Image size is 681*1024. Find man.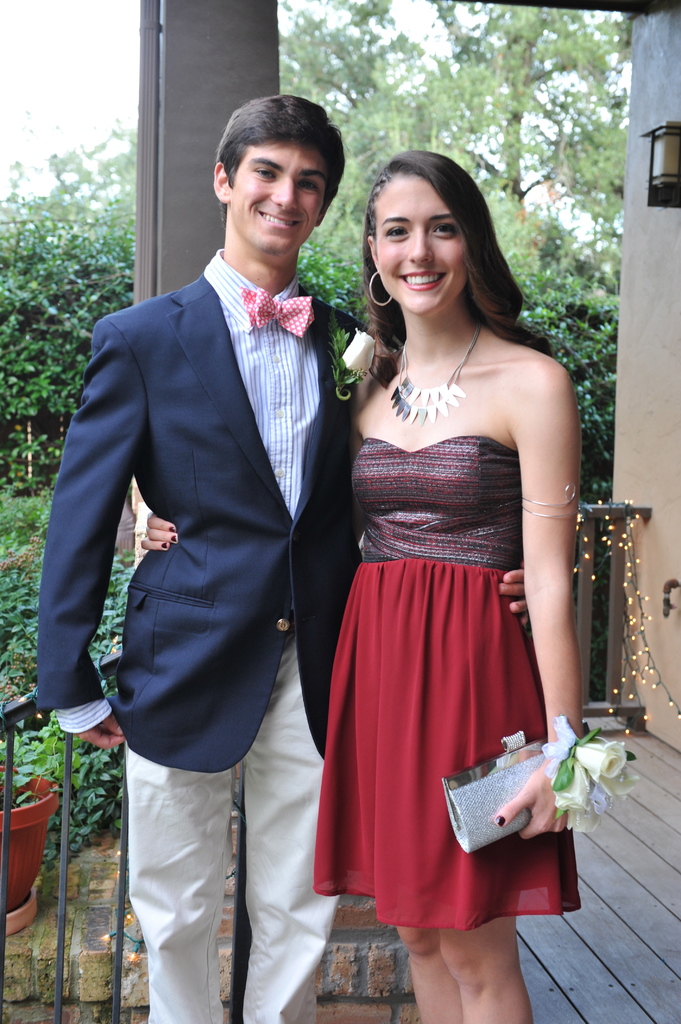
l=45, t=90, r=378, b=973.
